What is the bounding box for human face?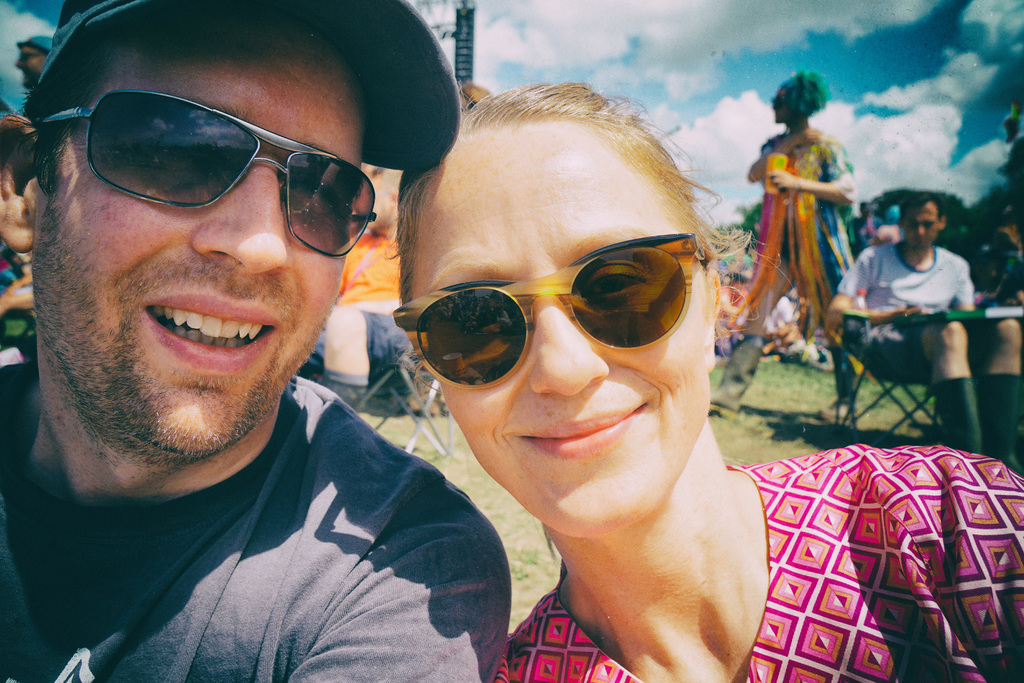
l=33, t=22, r=366, b=454.
